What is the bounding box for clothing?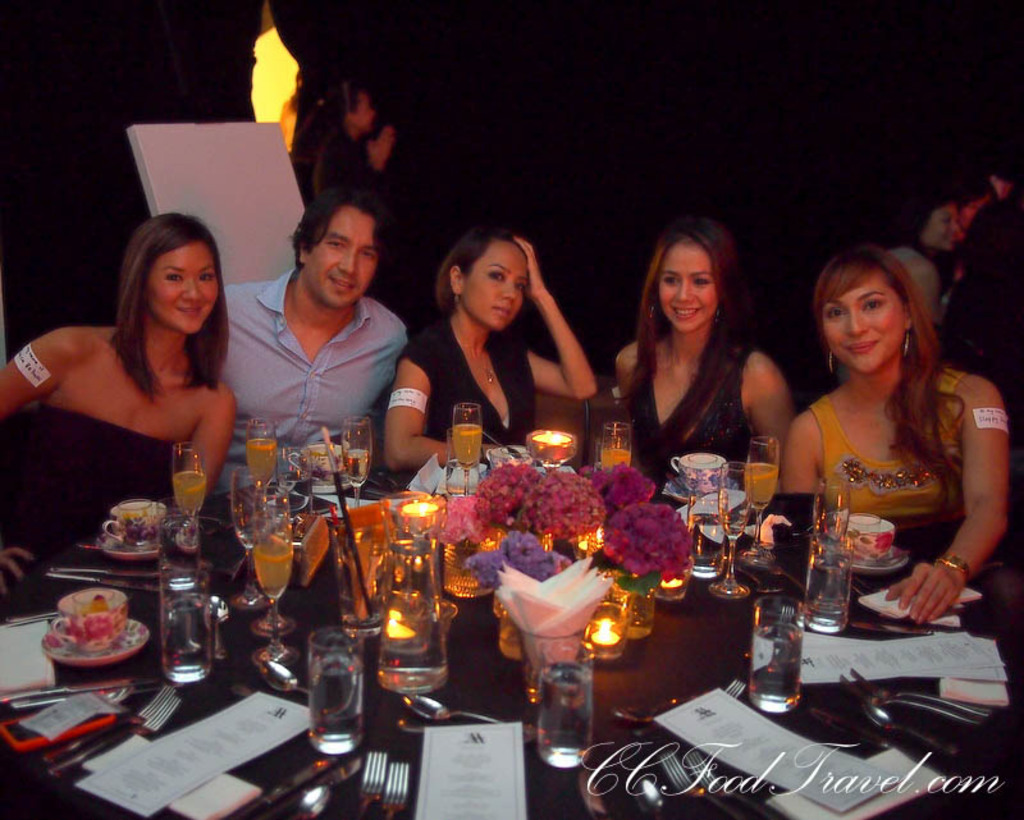
<region>627, 334, 753, 485</region>.
